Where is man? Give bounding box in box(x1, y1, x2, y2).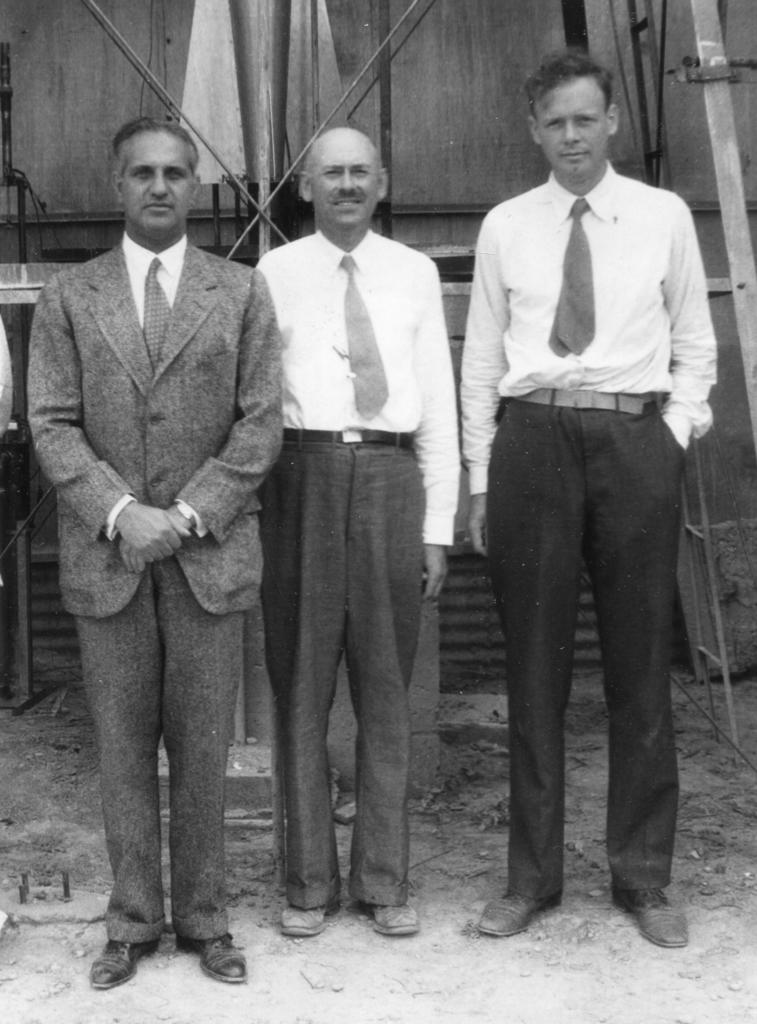
box(253, 124, 463, 936).
